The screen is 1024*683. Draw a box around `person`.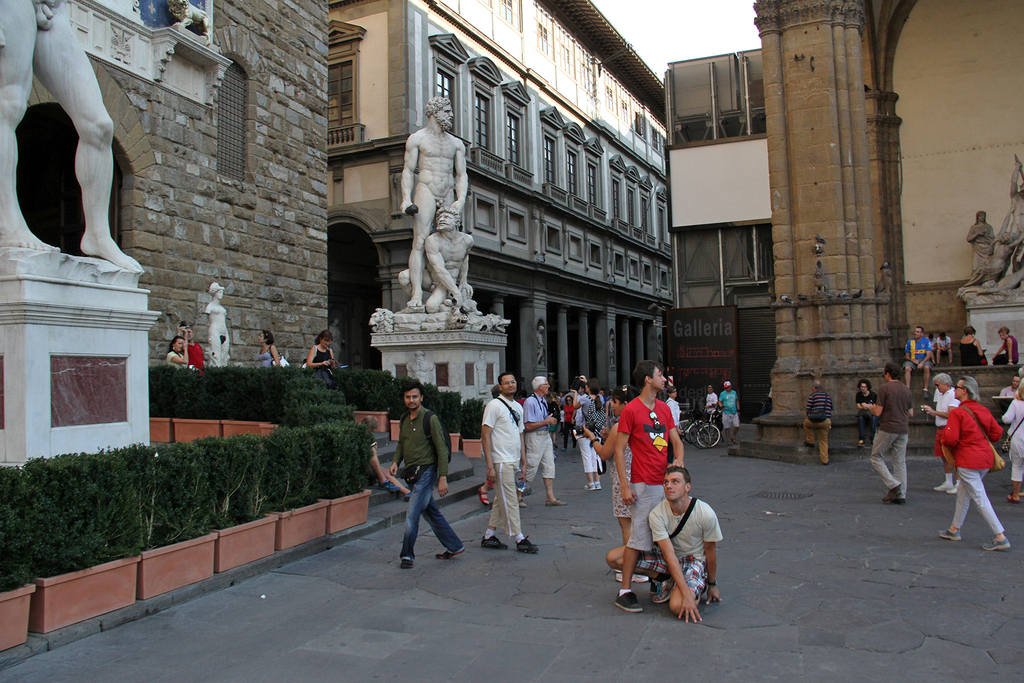
pyautogui.locateOnScreen(579, 390, 637, 593).
